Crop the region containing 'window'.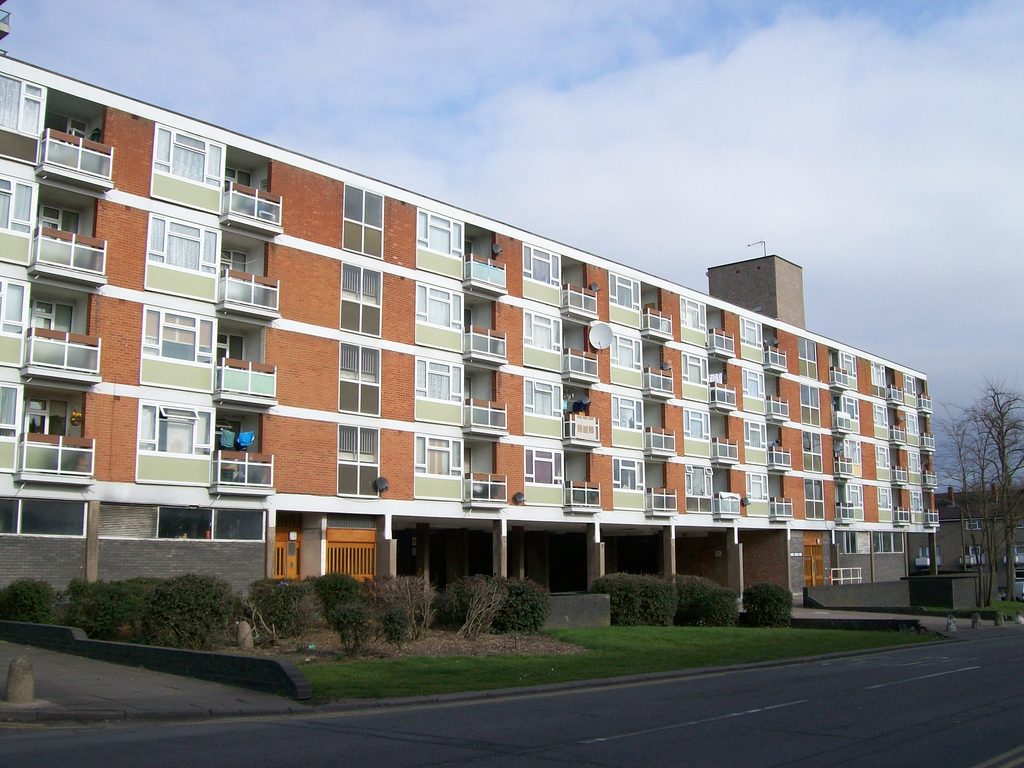
Crop region: {"x1": 801, "y1": 431, "x2": 826, "y2": 475}.
